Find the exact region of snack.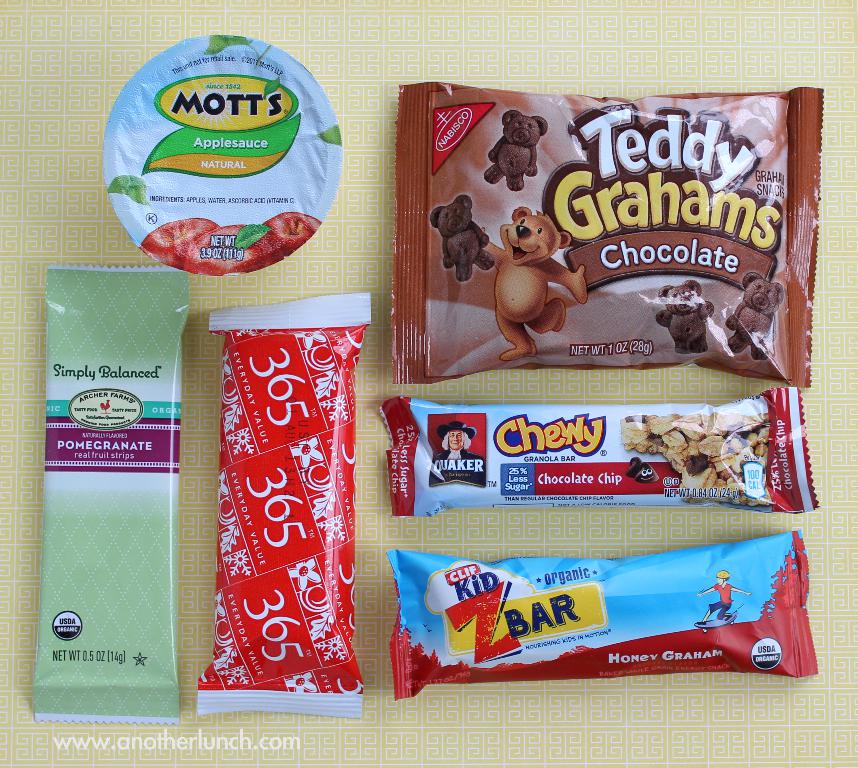
Exact region: 648 280 719 351.
